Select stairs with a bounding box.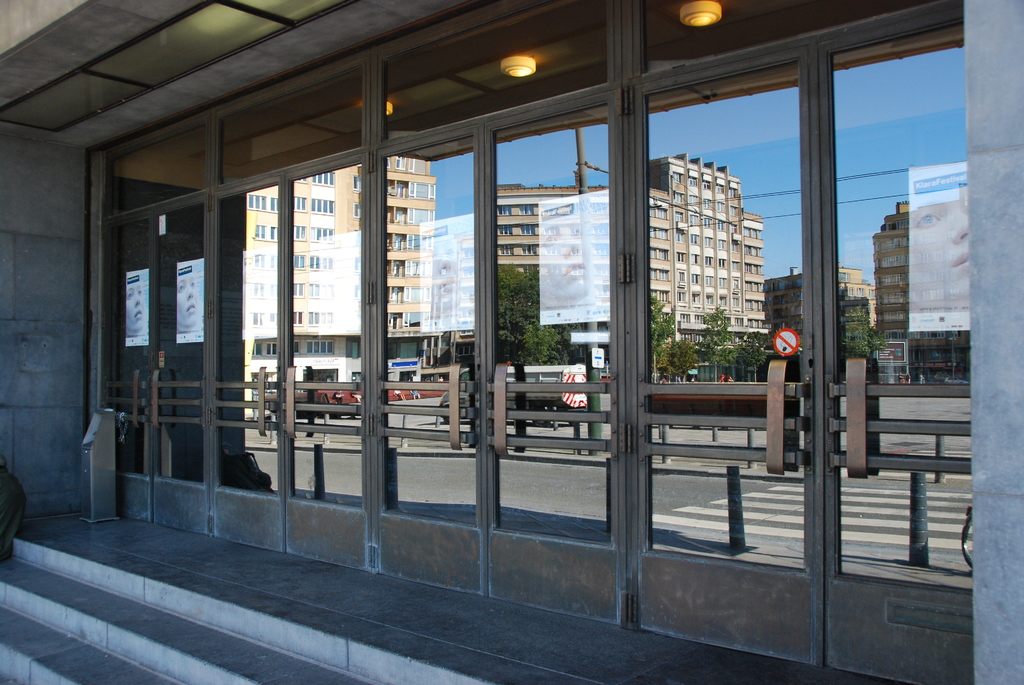
(0, 539, 502, 684).
